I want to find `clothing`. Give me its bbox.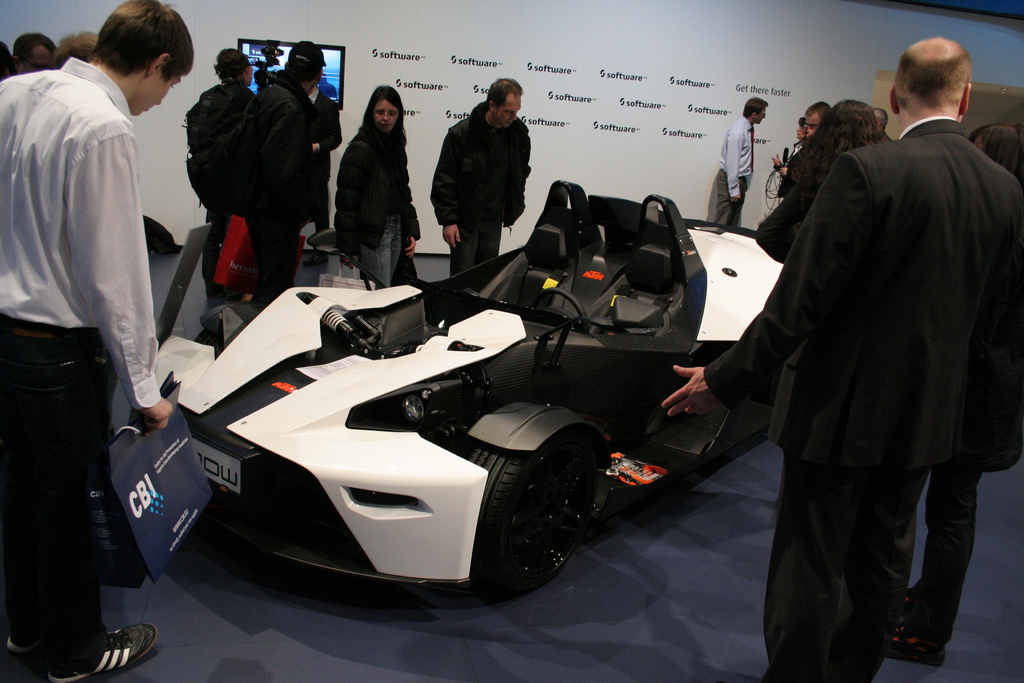
<bbox>187, 78, 259, 310</bbox>.
